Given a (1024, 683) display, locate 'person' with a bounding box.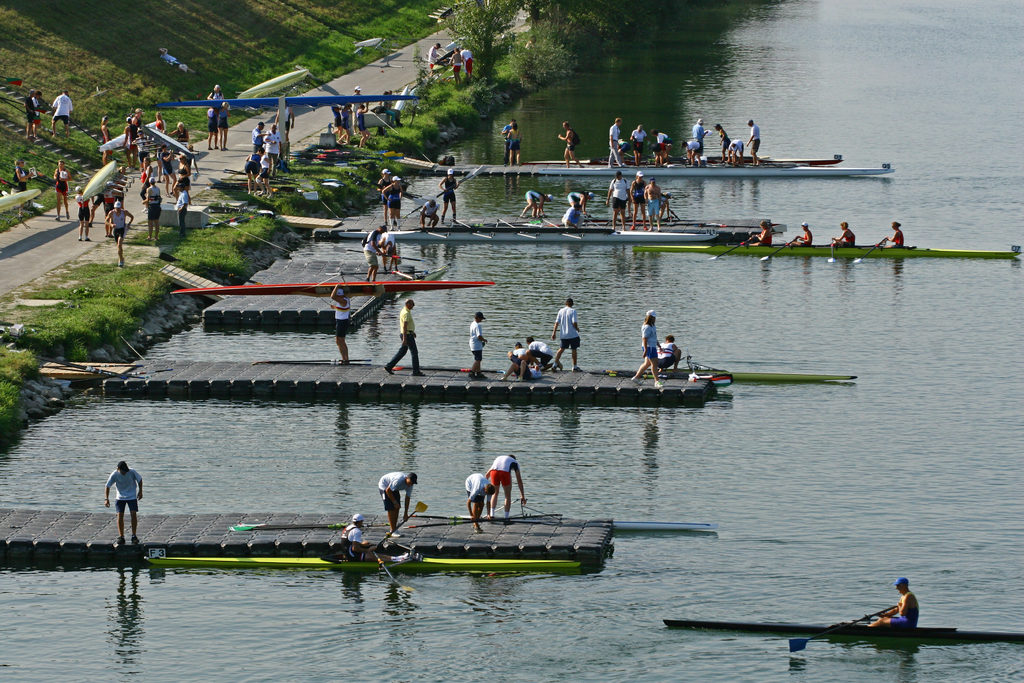
Located: bbox(449, 44, 466, 88).
